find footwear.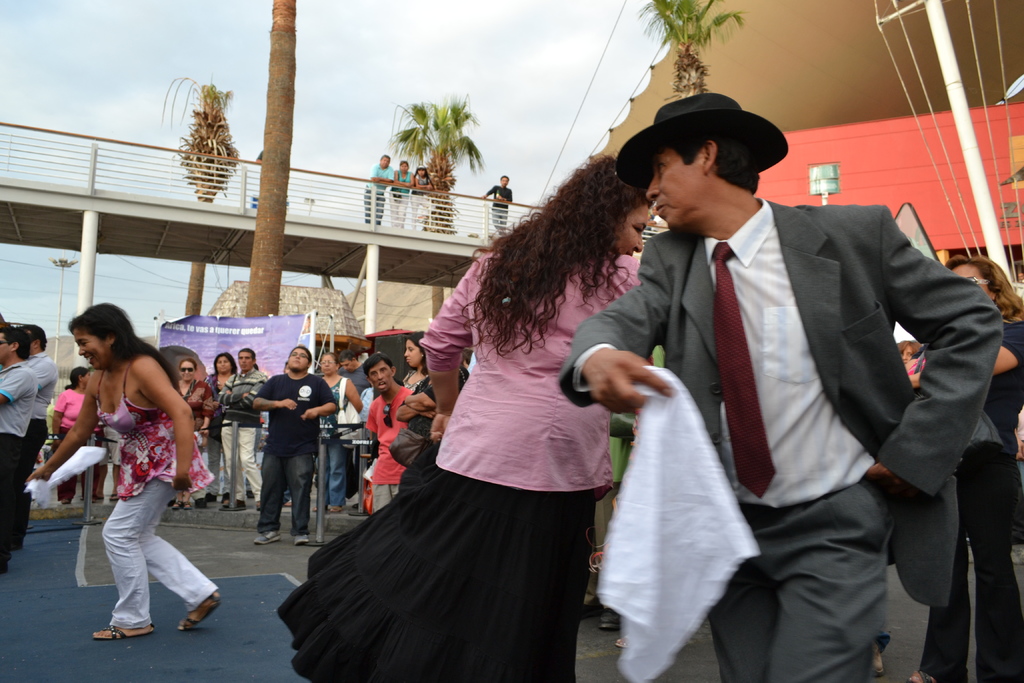
box(292, 536, 309, 542).
